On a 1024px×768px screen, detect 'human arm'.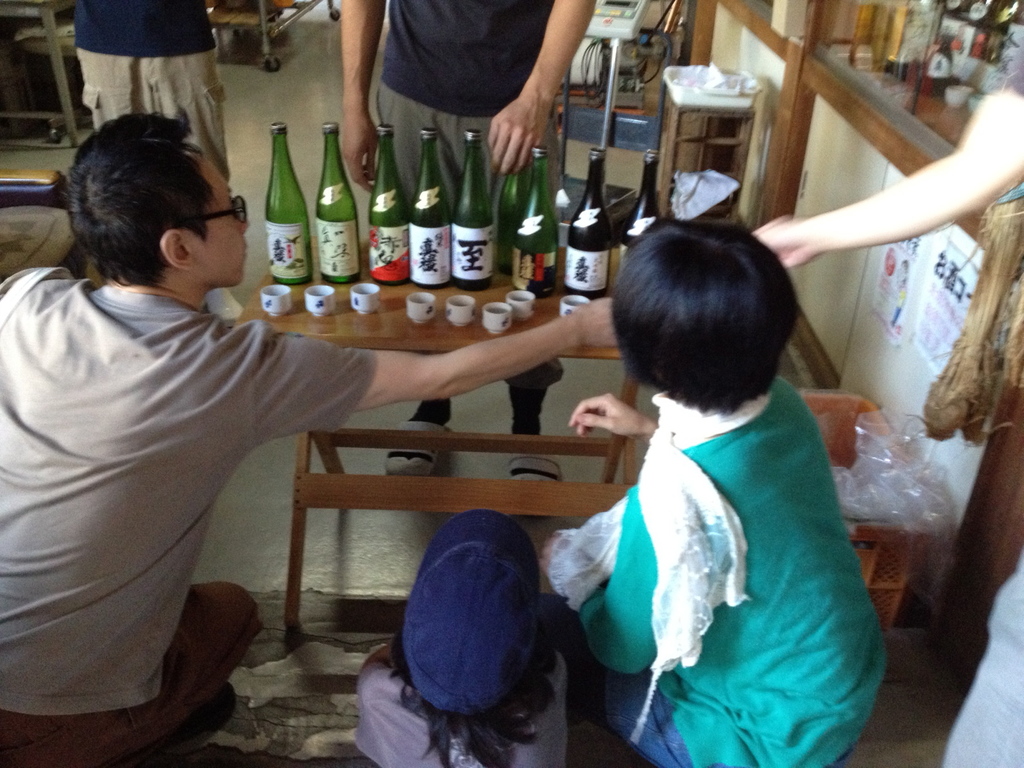
rect(482, 0, 609, 177).
